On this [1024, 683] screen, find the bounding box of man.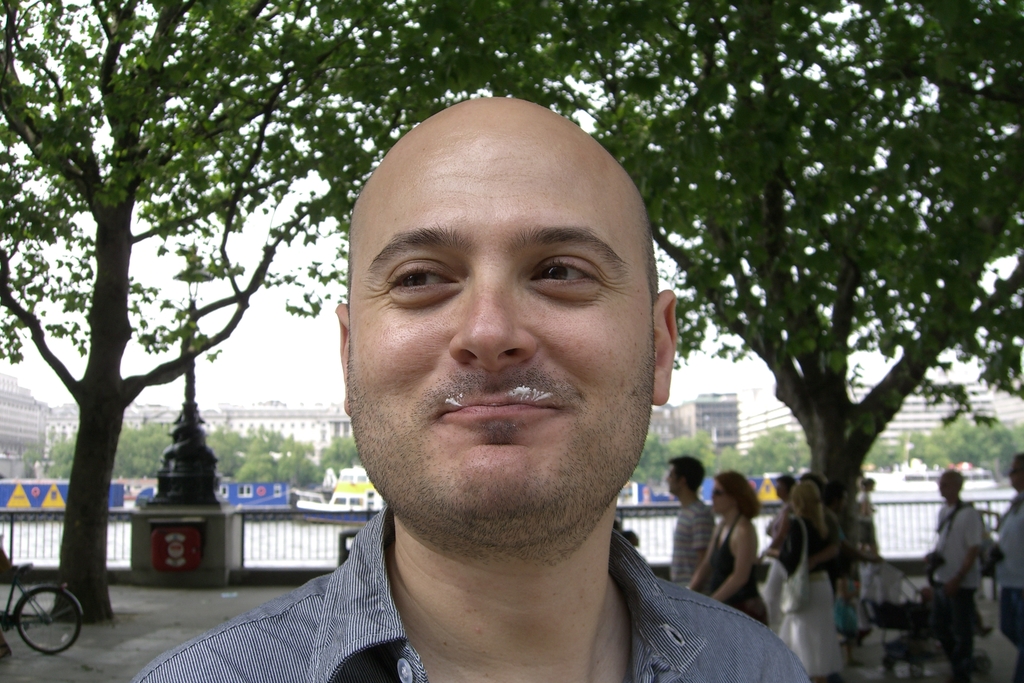
Bounding box: 989/457/1023/682.
